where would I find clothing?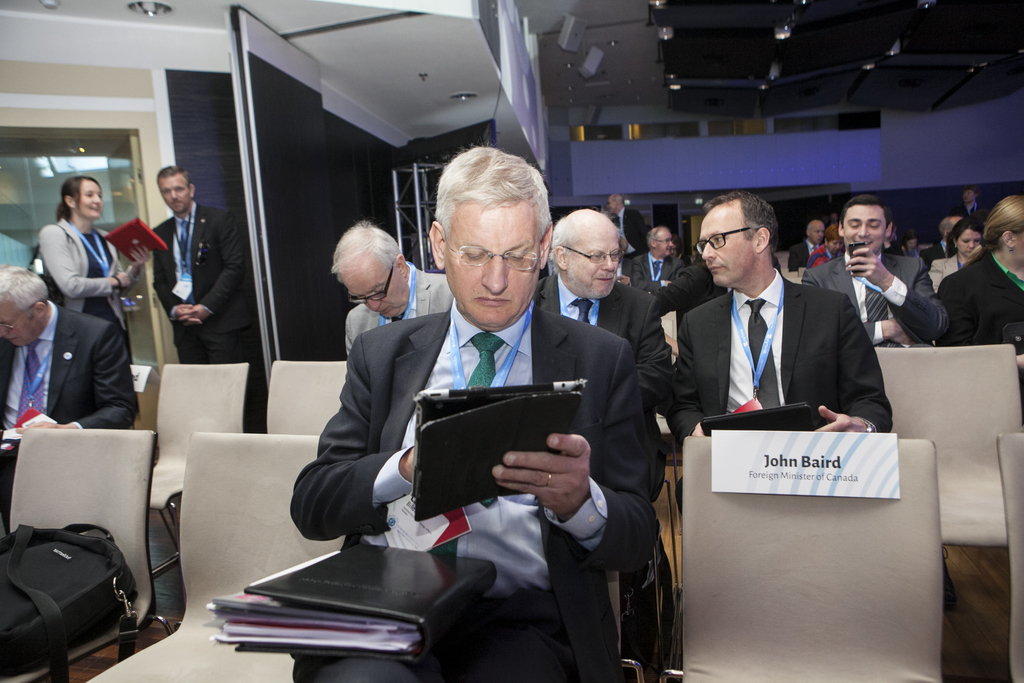
At left=660, top=256, right=728, bottom=321.
